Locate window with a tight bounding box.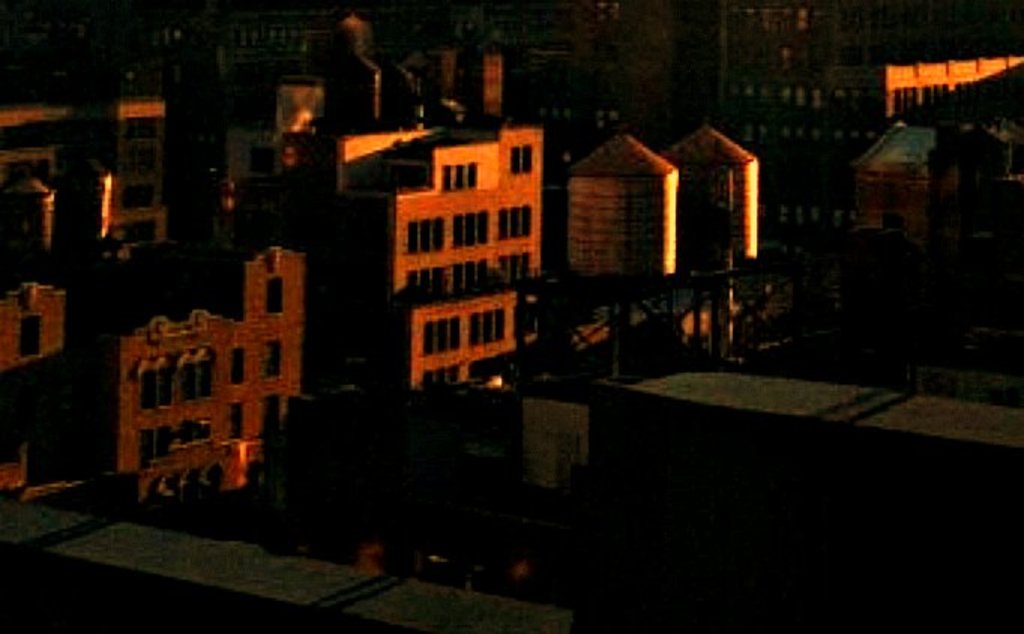
<region>185, 418, 215, 445</region>.
